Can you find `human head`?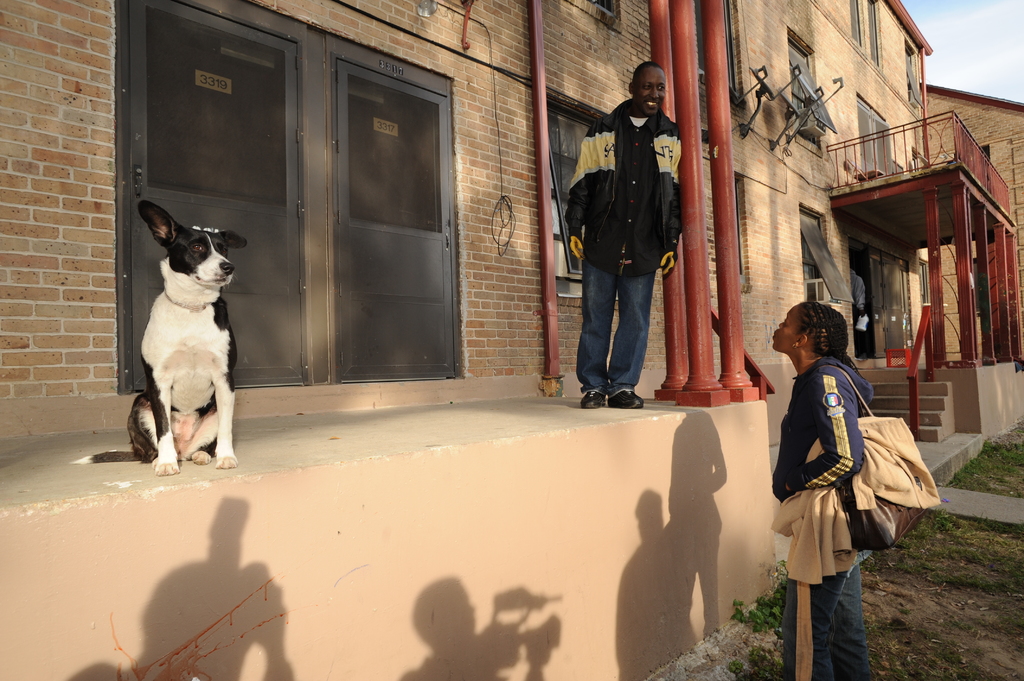
Yes, bounding box: l=630, t=62, r=666, b=116.
